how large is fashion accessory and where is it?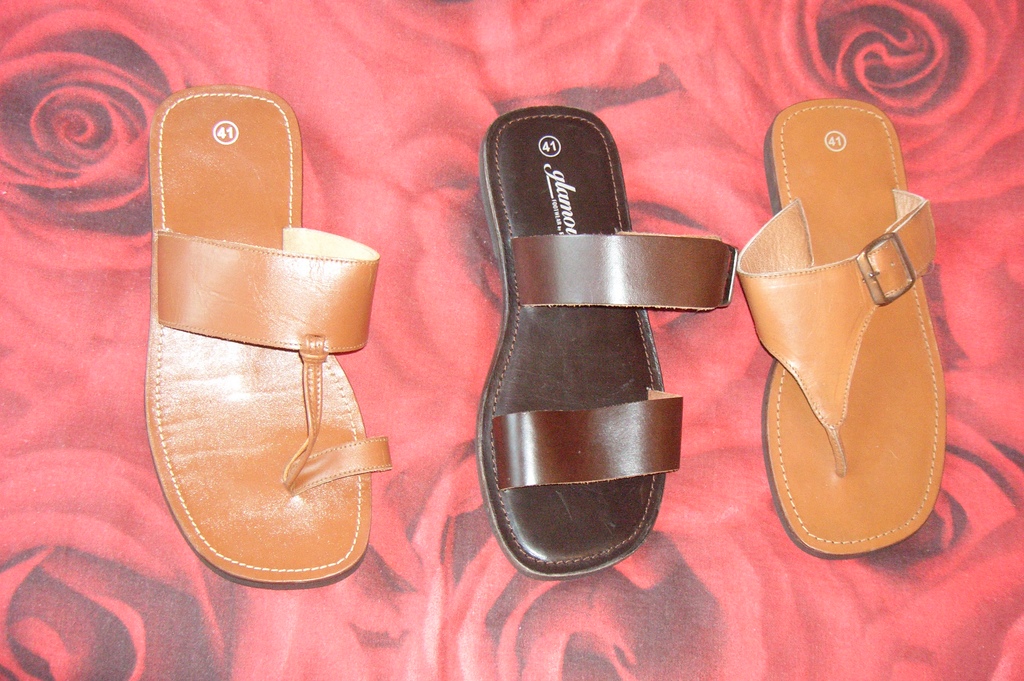
Bounding box: 468 104 735 583.
